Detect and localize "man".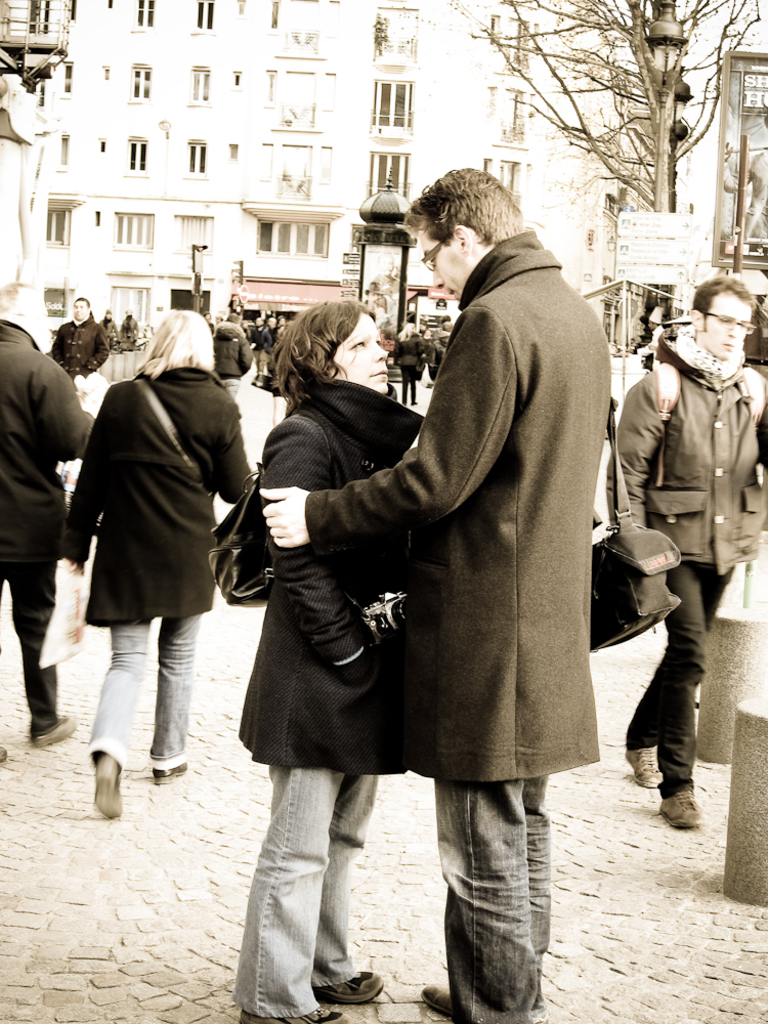
Localized at (258,159,621,1020).
